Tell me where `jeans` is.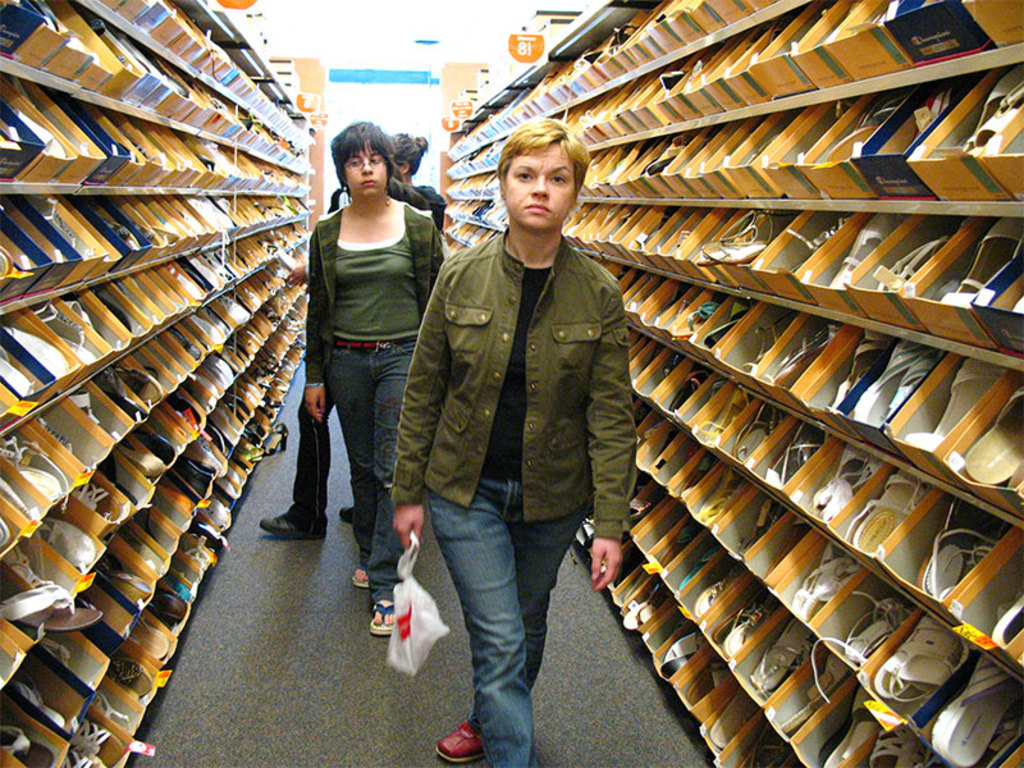
`jeans` is at bbox(289, 365, 326, 530).
